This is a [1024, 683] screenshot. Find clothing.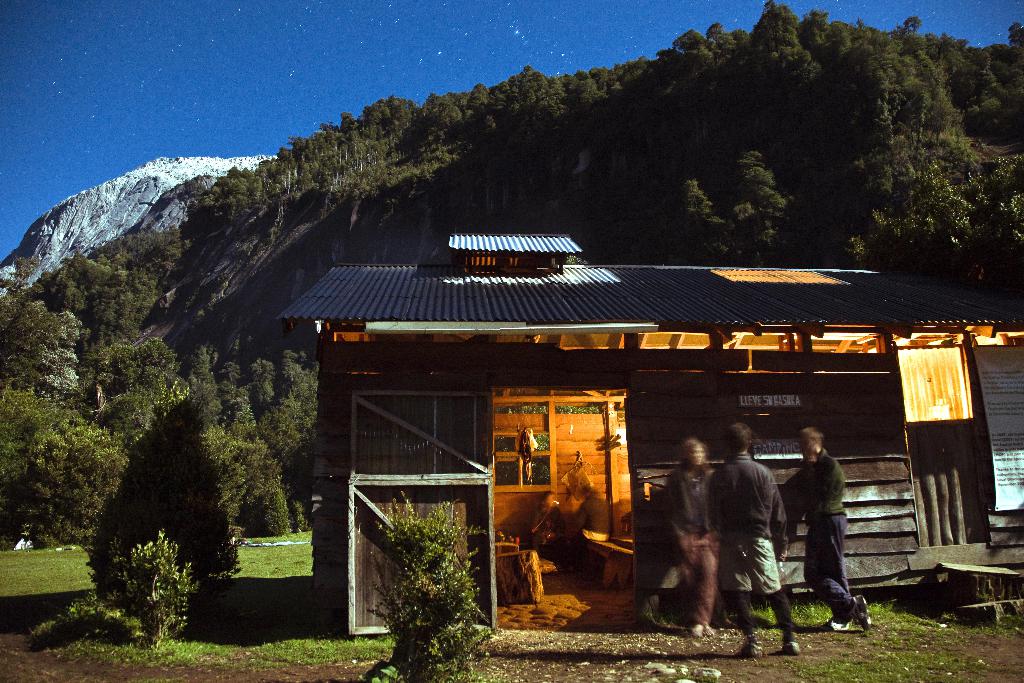
Bounding box: crop(658, 461, 726, 627).
